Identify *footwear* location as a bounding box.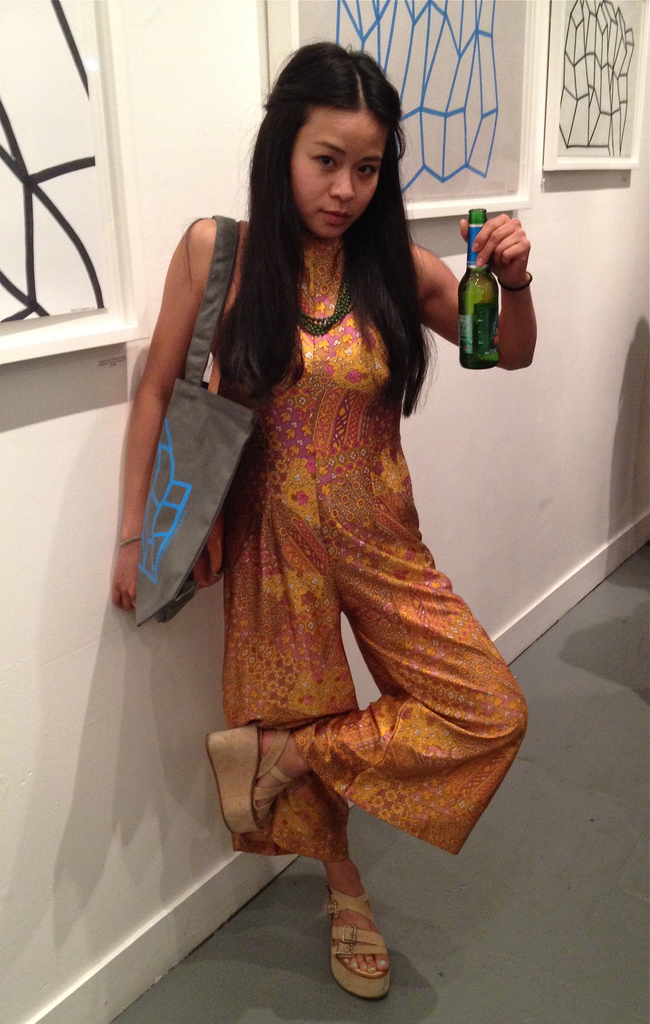
(left=321, top=884, right=397, bottom=998).
